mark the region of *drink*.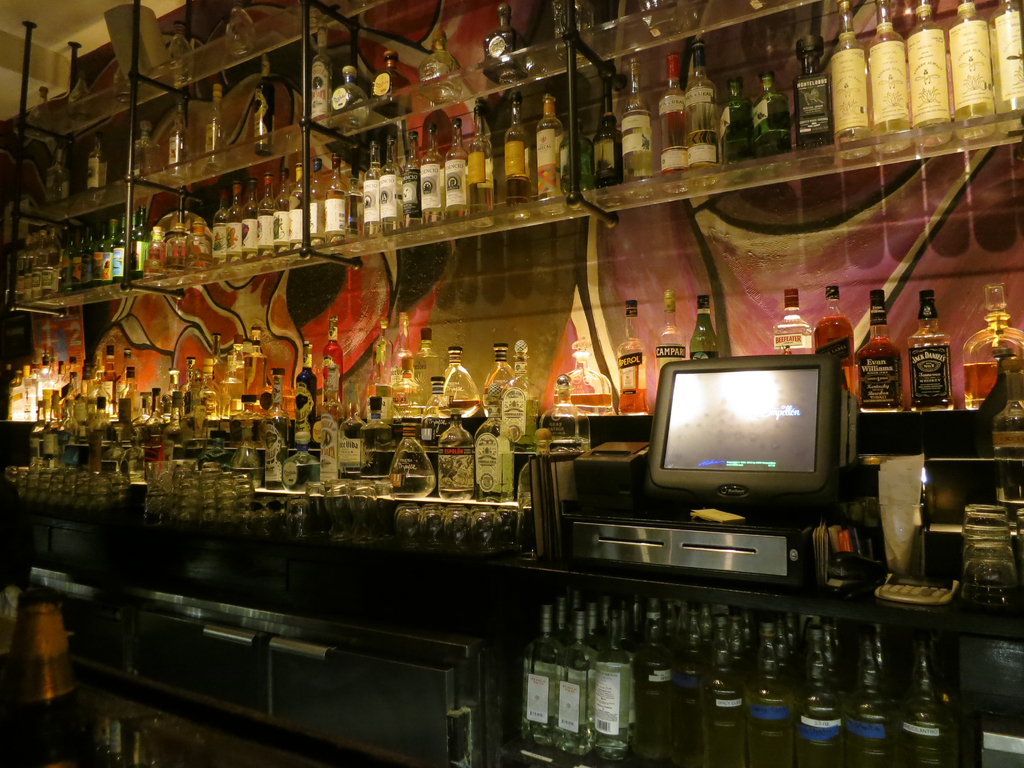
Region: Rect(685, 40, 725, 170).
